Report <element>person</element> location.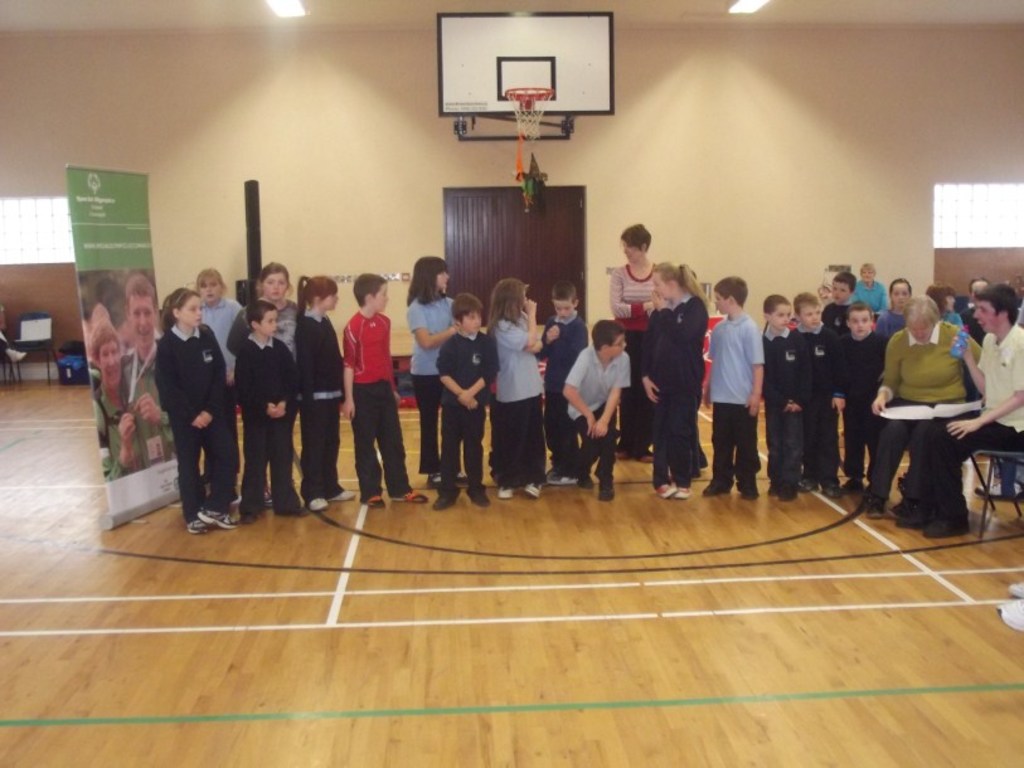
Report: detection(606, 220, 665, 321).
